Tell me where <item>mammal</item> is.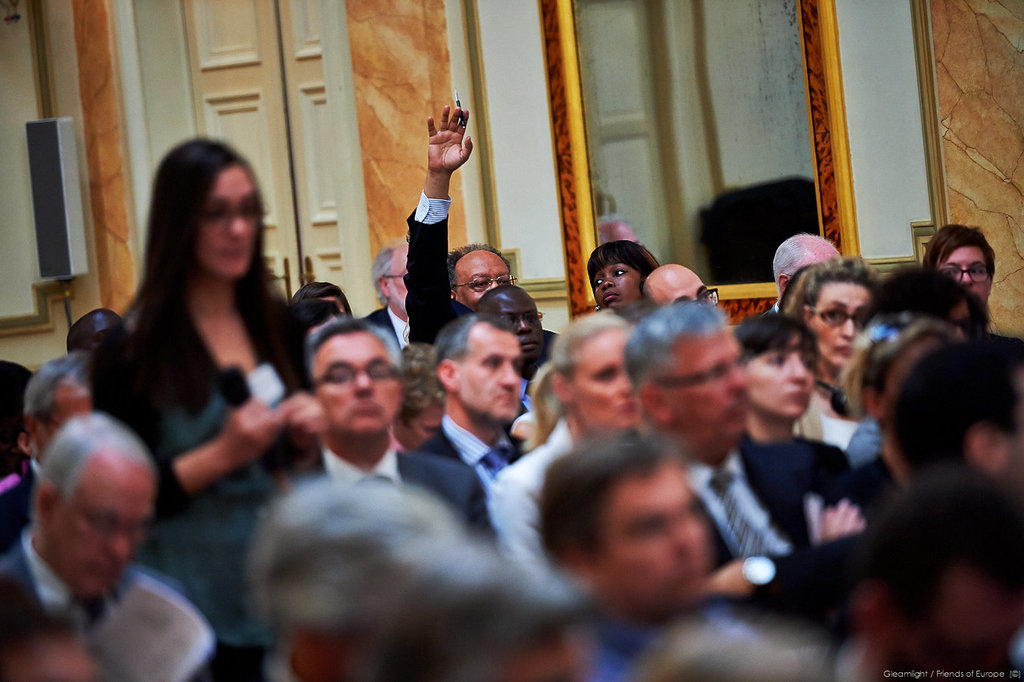
<item>mammal</item> is at 851, 255, 994, 332.
